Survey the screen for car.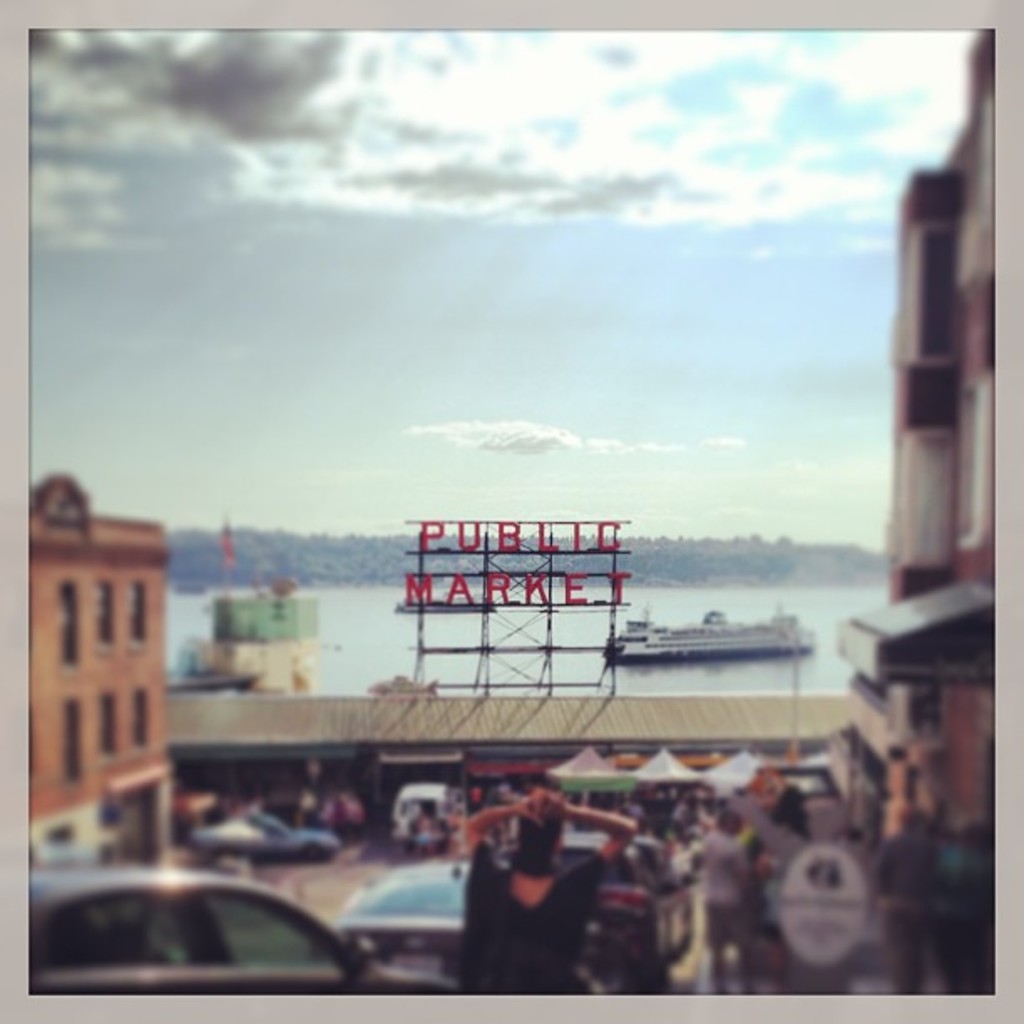
Survey found: locate(326, 843, 477, 979).
